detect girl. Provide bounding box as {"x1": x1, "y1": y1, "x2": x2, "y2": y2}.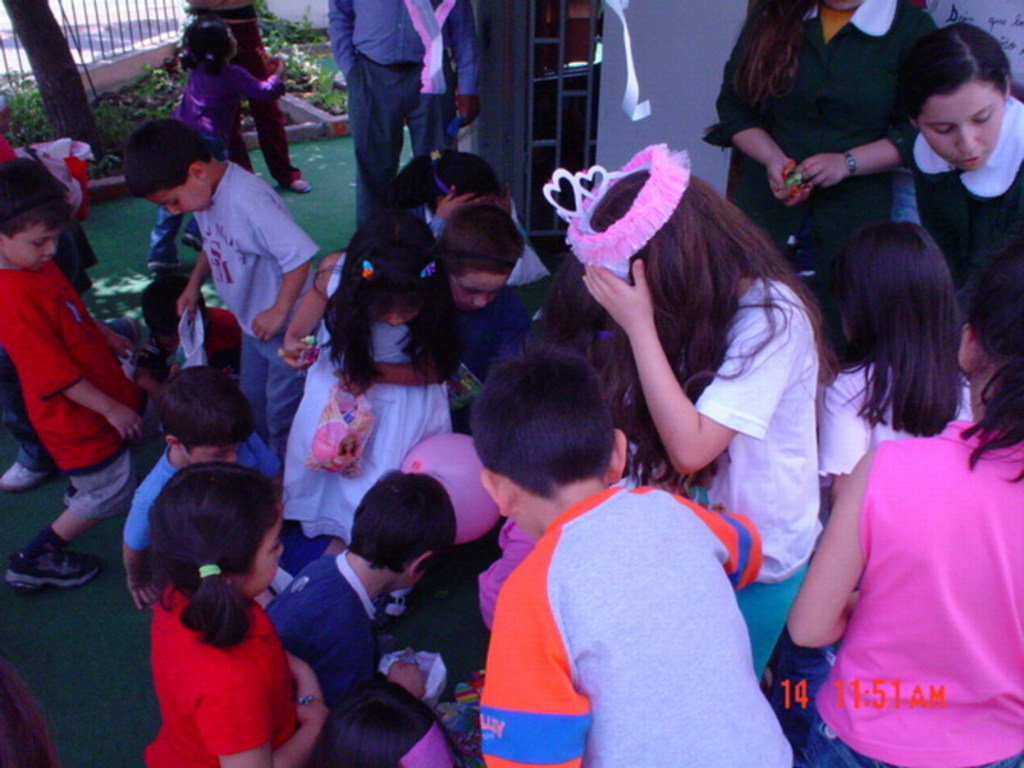
{"x1": 146, "y1": 24, "x2": 288, "y2": 268}.
